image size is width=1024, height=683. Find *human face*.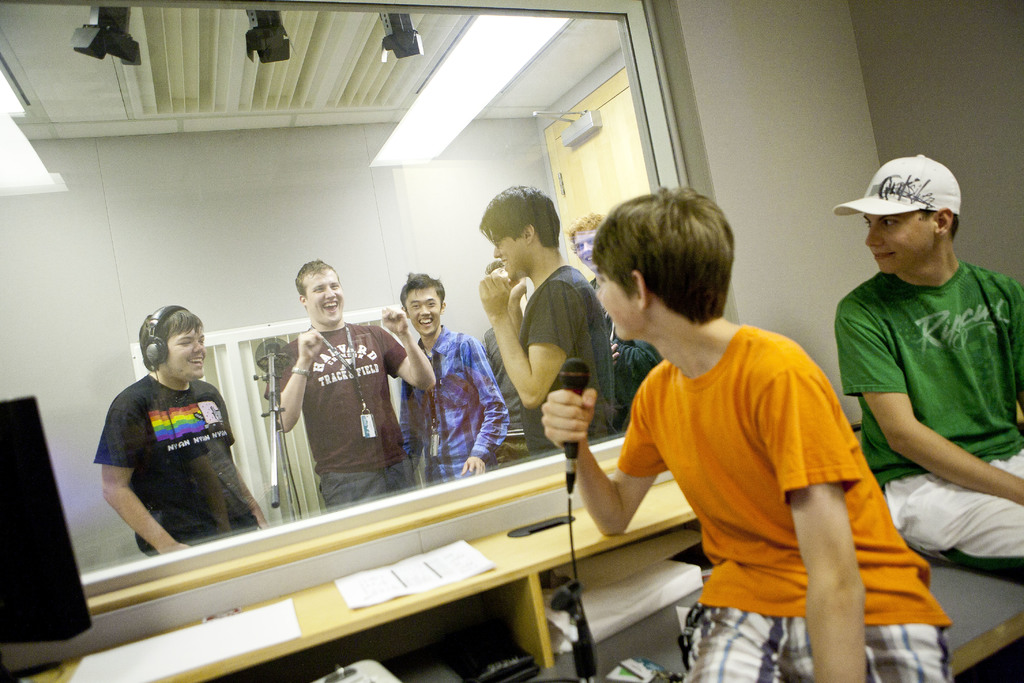
BBox(407, 292, 444, 335).
